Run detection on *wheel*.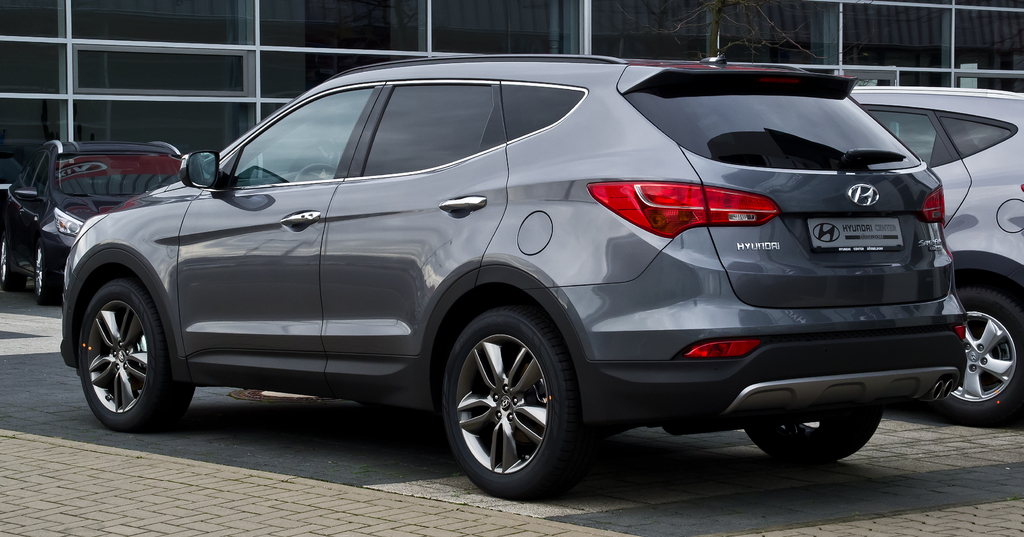
Result: <region>79, 280, 193, 429</region>.
